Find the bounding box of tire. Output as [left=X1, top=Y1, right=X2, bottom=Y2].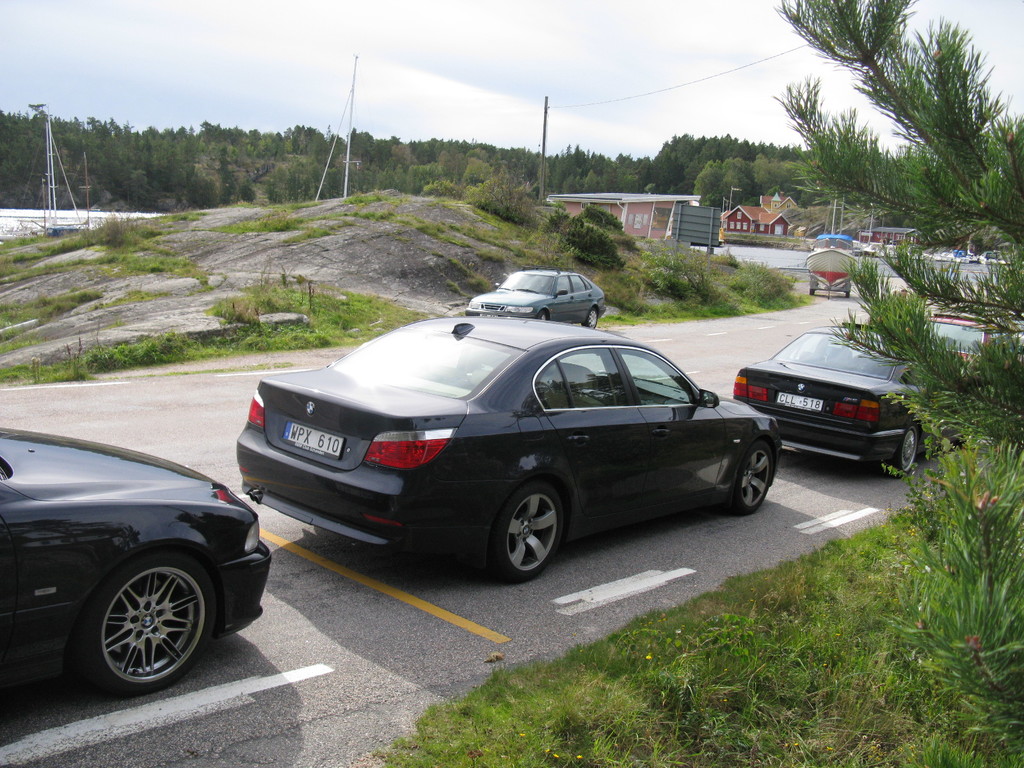
[left=582, top=308, right=598, bottom=328].
